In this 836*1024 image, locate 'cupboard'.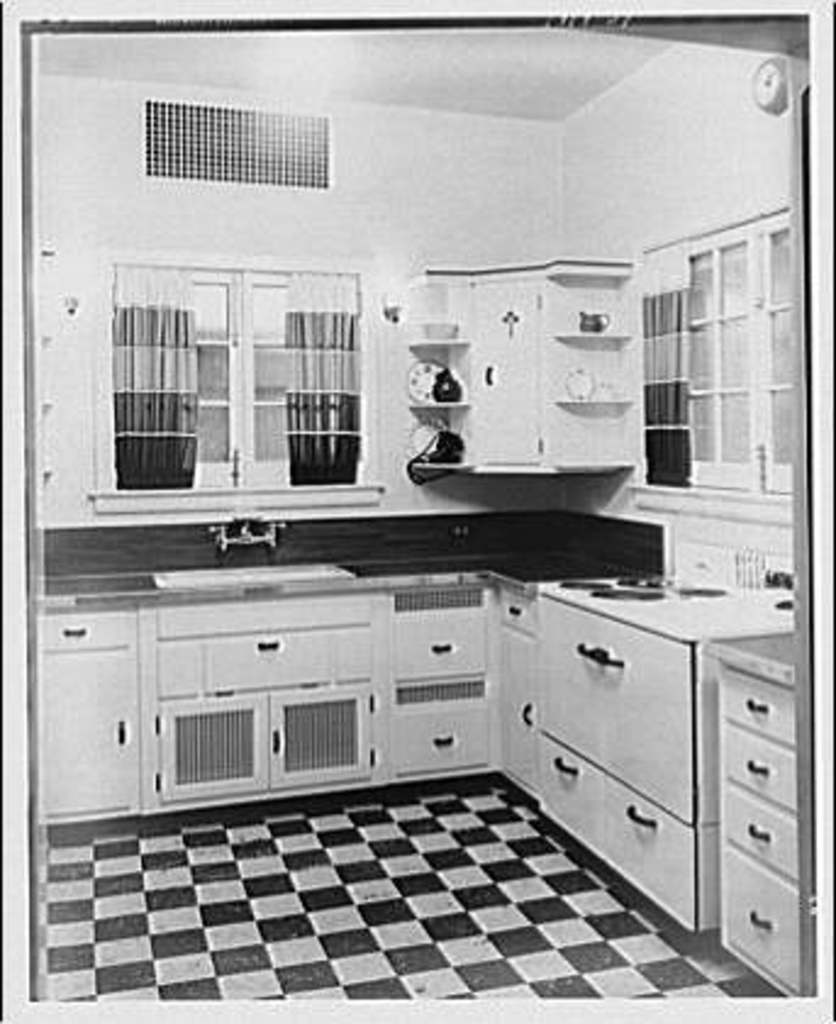
Bounding box: [left=46, top=563, right=561, bottom=841].
